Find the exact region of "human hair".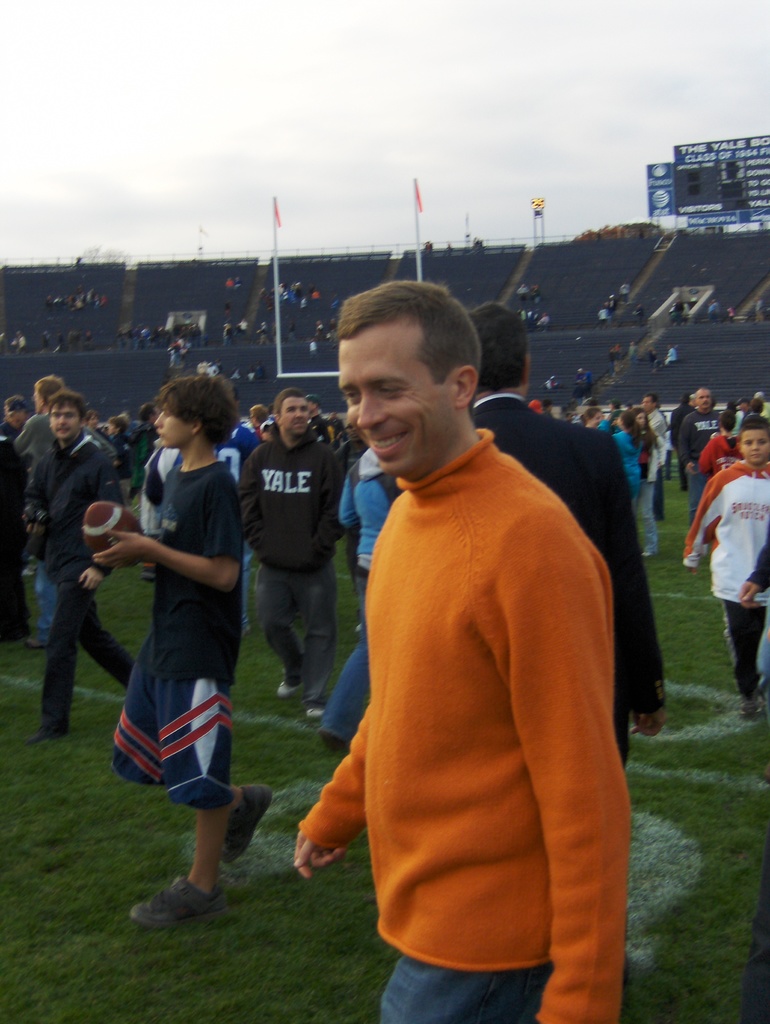
Exact region: <box>470,304,533,396</box>.
